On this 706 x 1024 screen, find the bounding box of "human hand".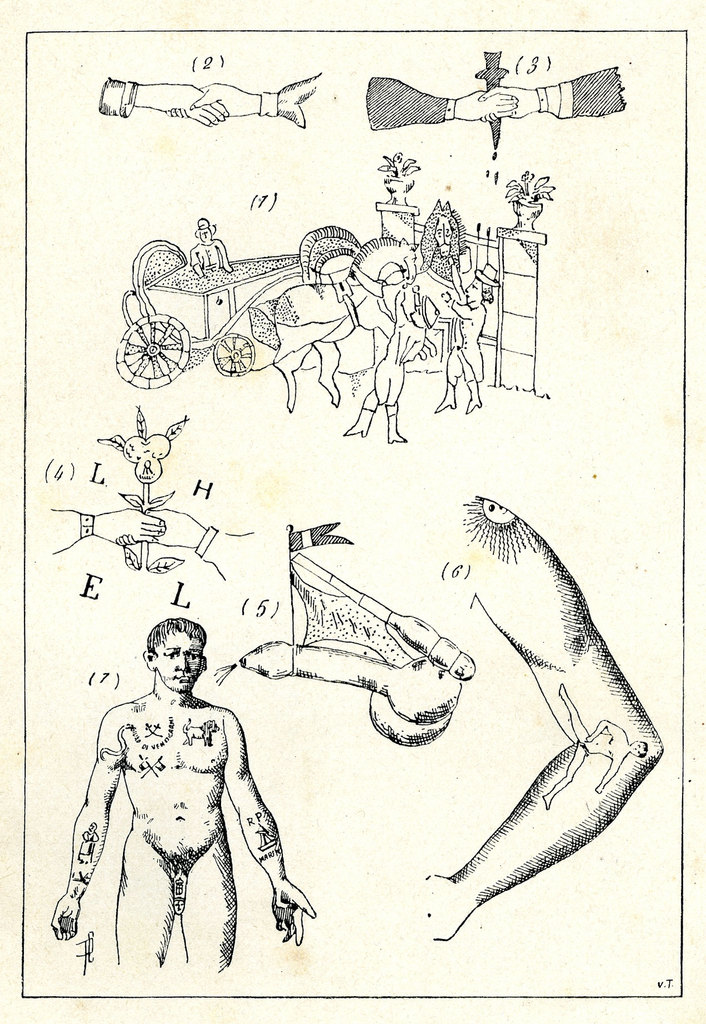
Bounding box: 145/508/204/548.
